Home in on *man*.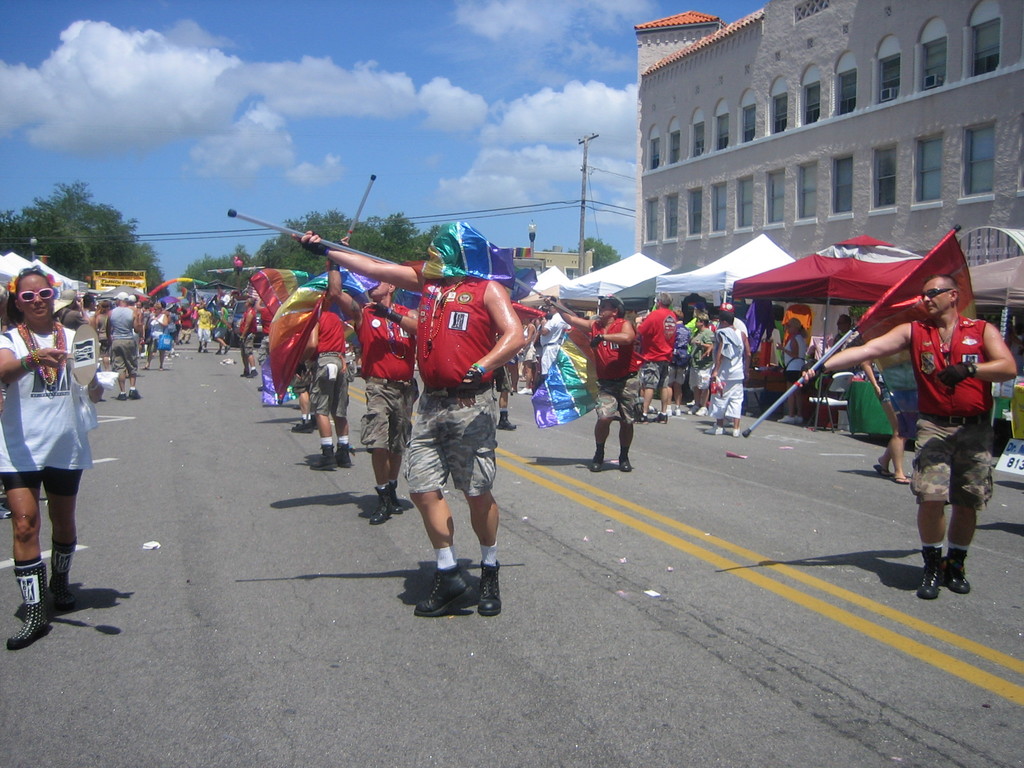
Homed in at BBox(705, 312, 749, 436).
